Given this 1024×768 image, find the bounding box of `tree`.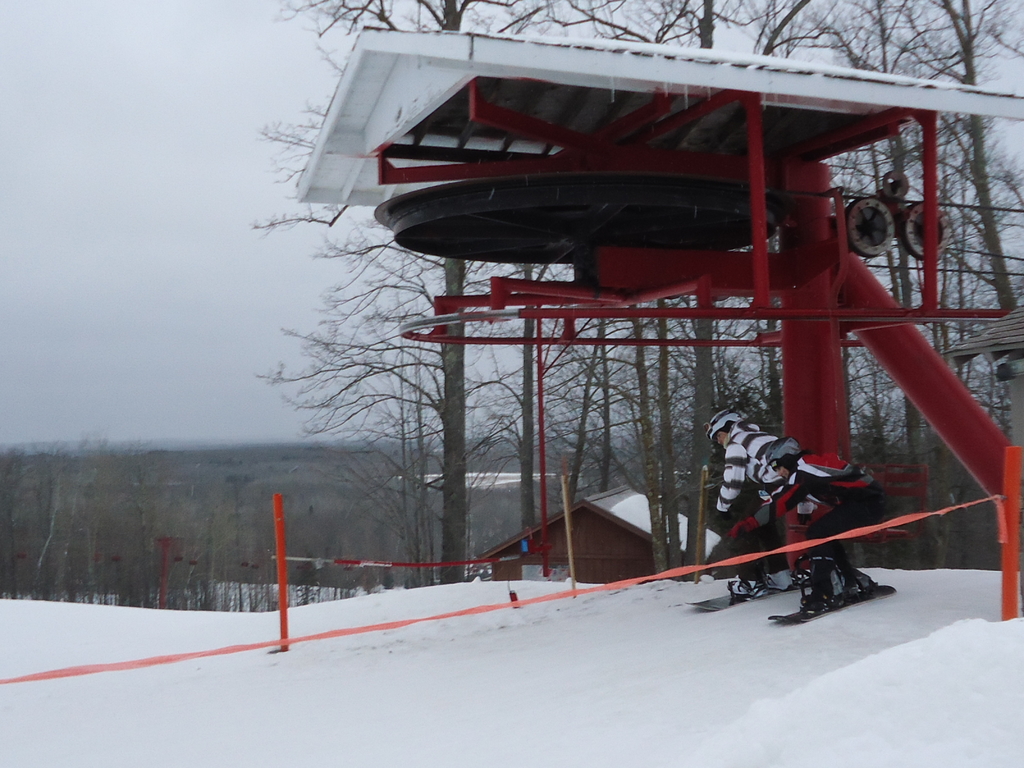
{"x1": 0, "y1": 3, "x2": 547, "y2": 611}.
